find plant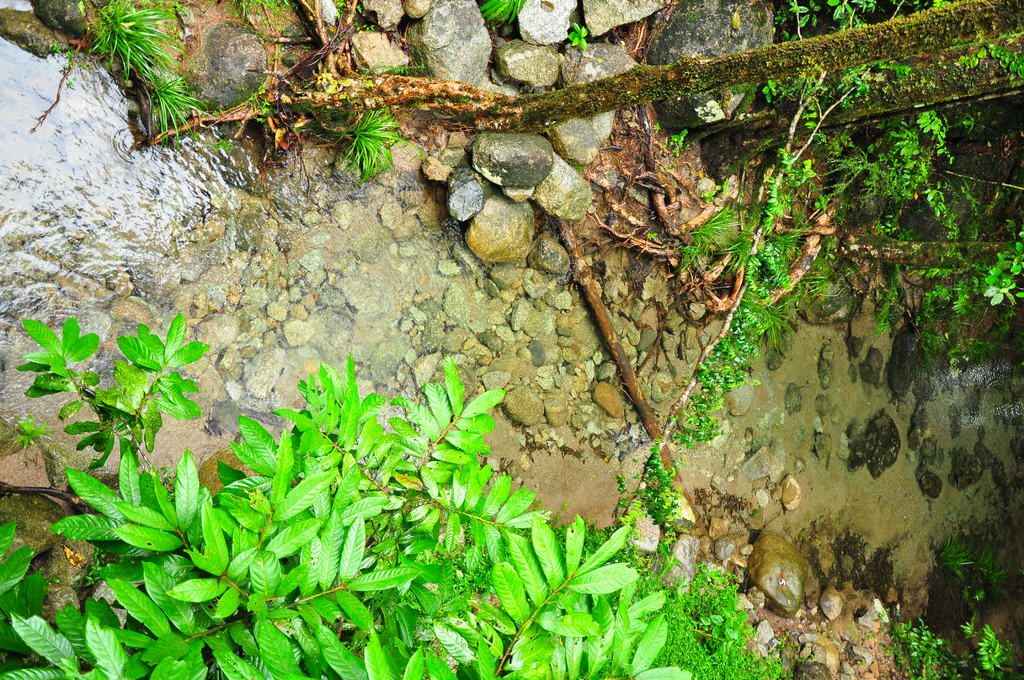
[474, 0, 522, 25]
